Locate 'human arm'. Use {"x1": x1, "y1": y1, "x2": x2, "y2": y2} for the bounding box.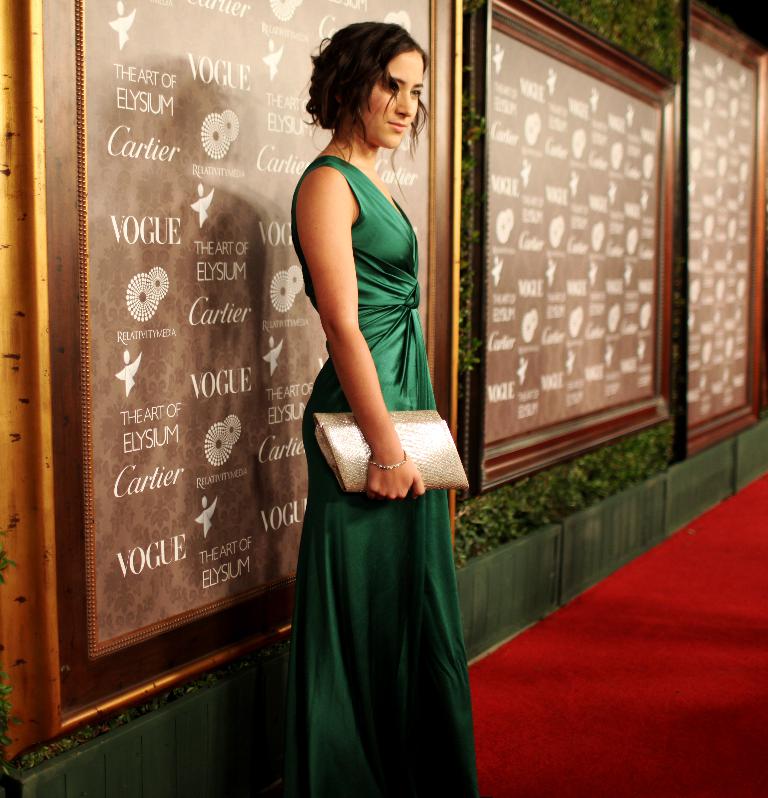
{"x1": 310, "y1": 142, "x2": 449, "y2": 498}.
